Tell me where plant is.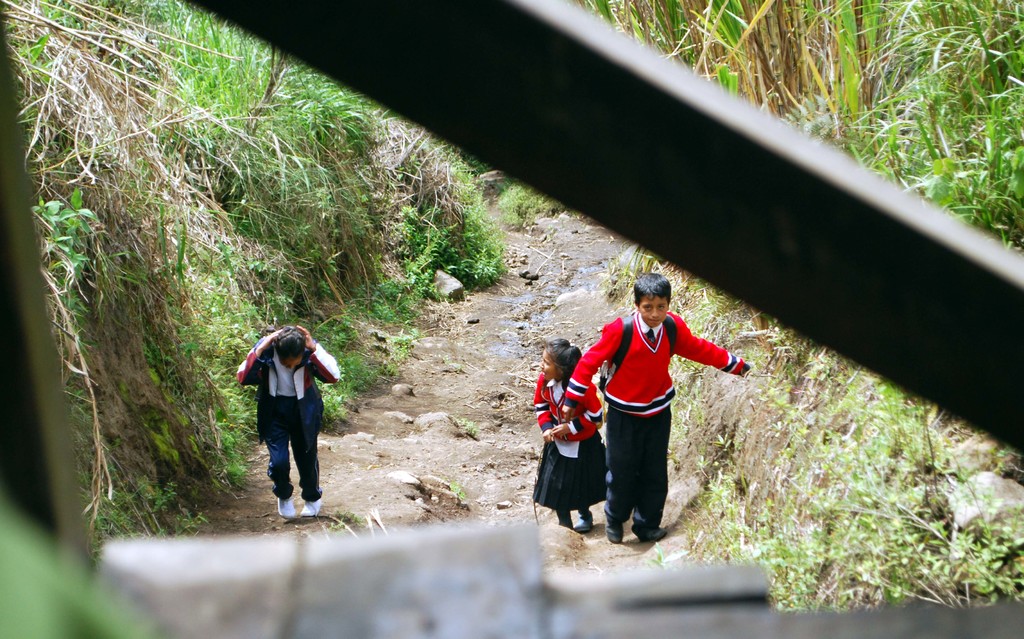
plant is at 449, 476, 463, 512.
